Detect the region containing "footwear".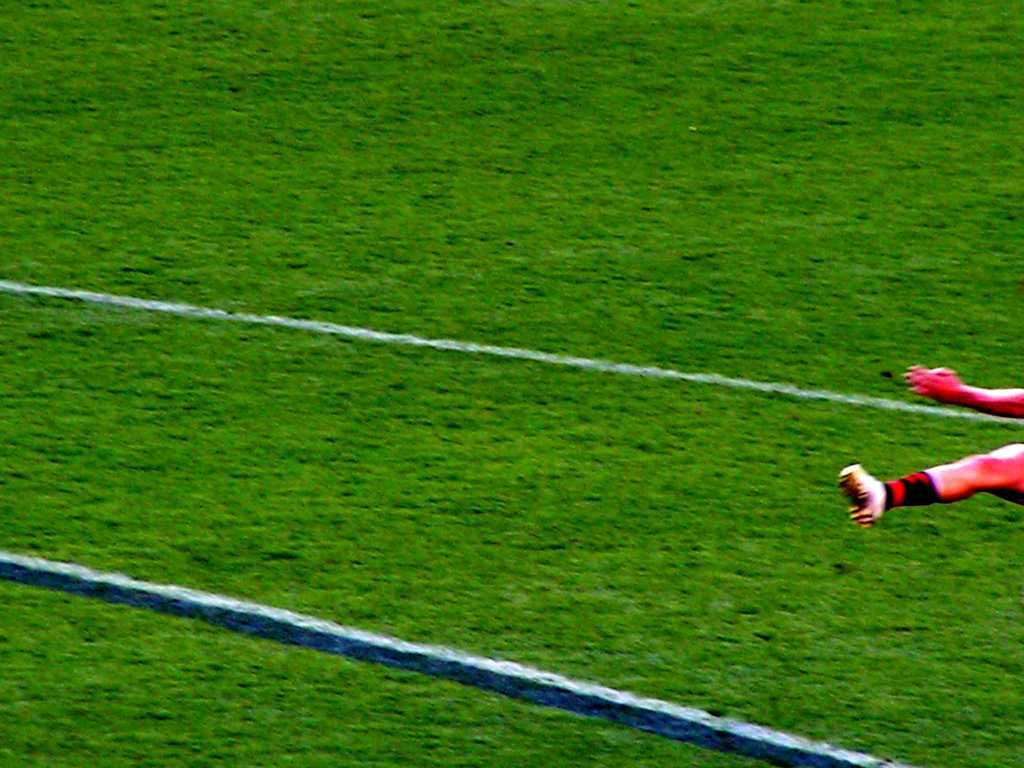
box(862, 456, 993, 538).
